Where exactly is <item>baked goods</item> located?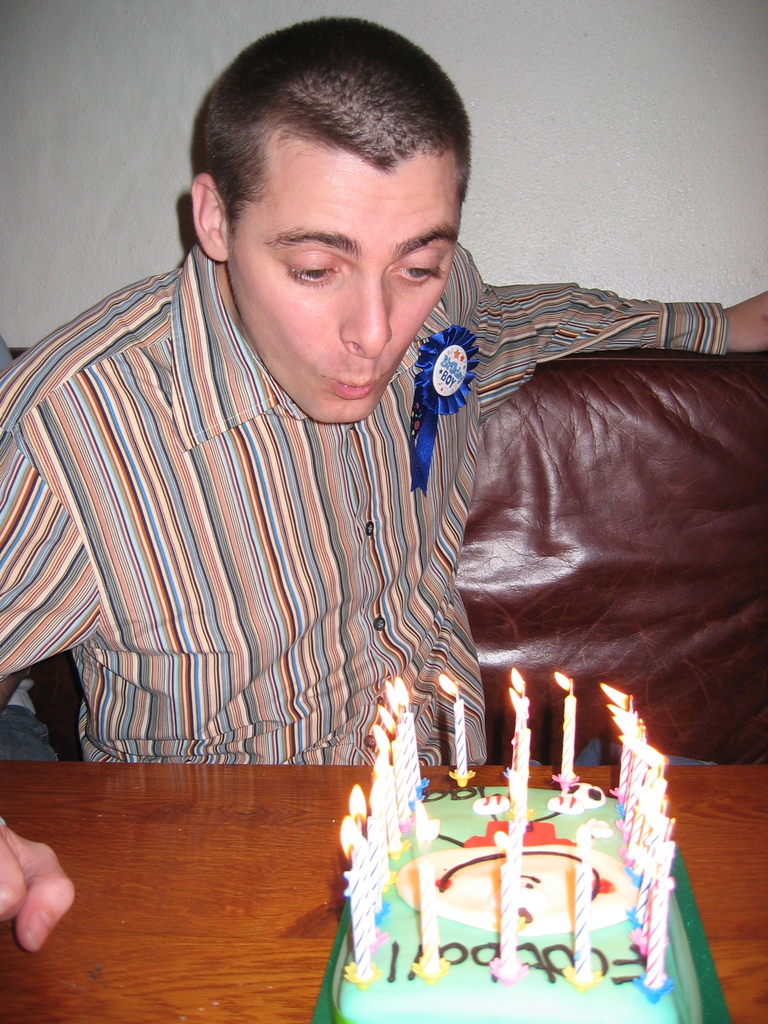
Its bounding box is [left=329, top=778, right=696, bottom=1023].
